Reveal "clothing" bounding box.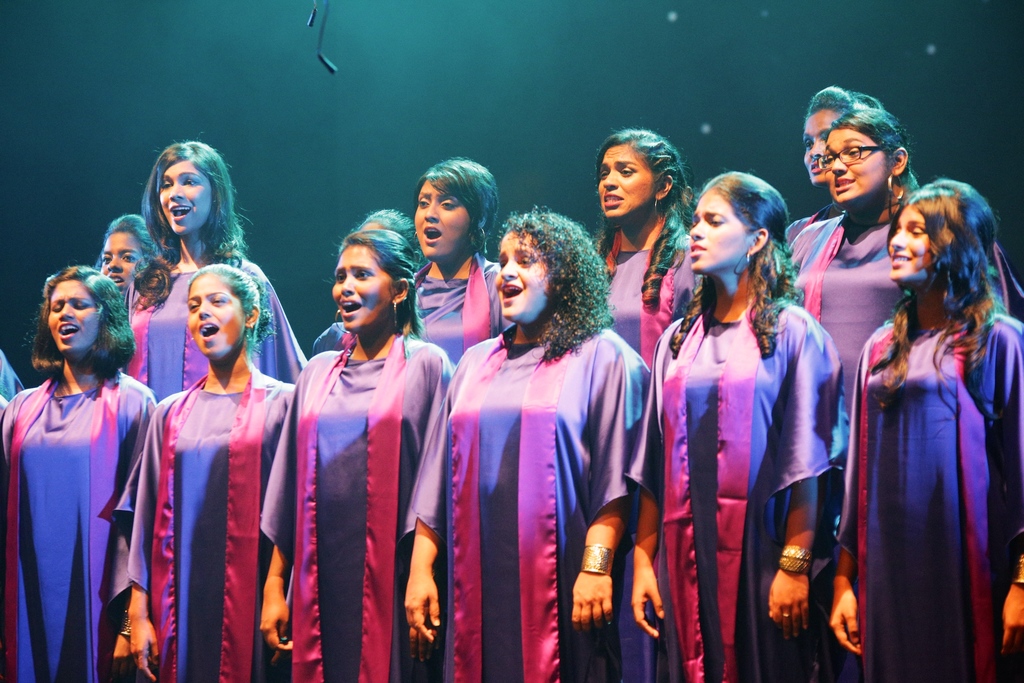
Revealed: left=412, top=249, right=514, bottom=365.
